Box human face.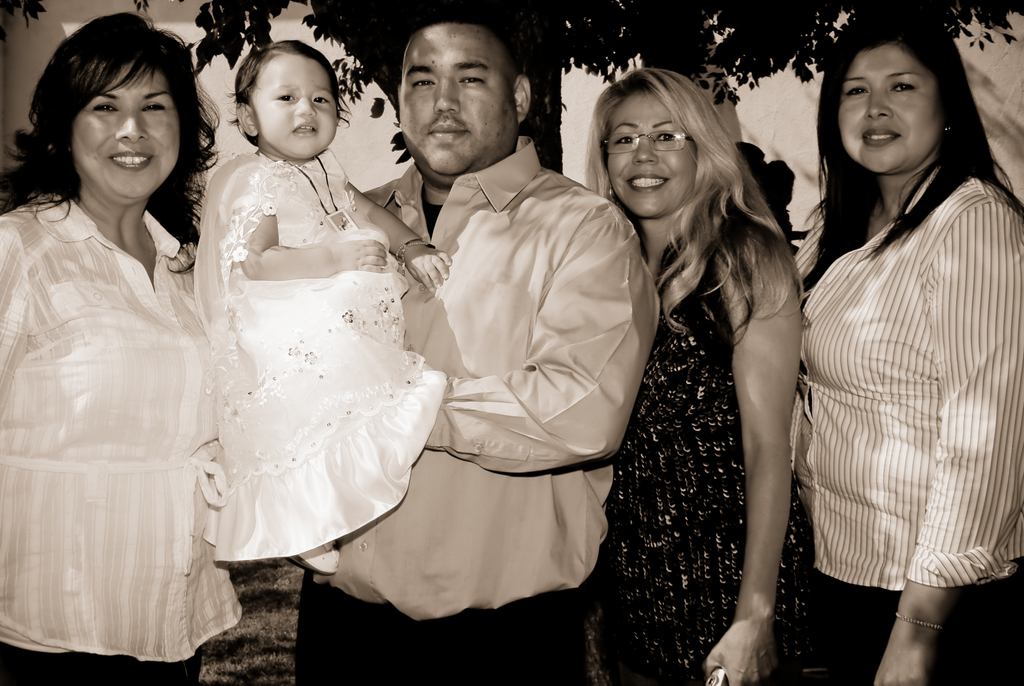
crop(604, 92, 698, 219).
